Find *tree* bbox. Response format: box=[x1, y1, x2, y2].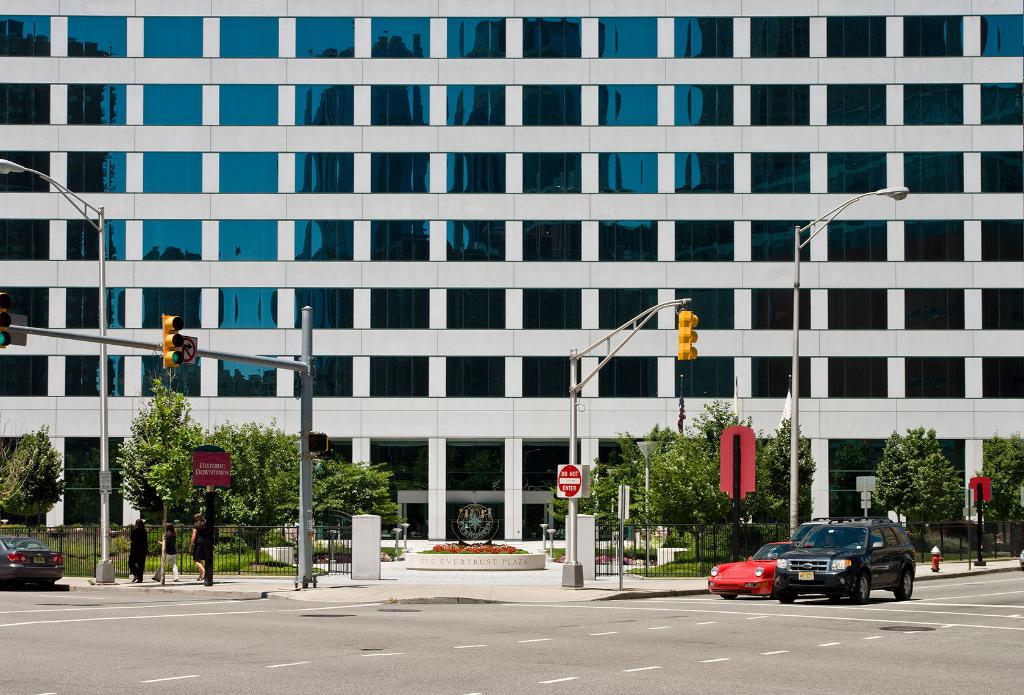
box=[0, 436, 52, 534].
